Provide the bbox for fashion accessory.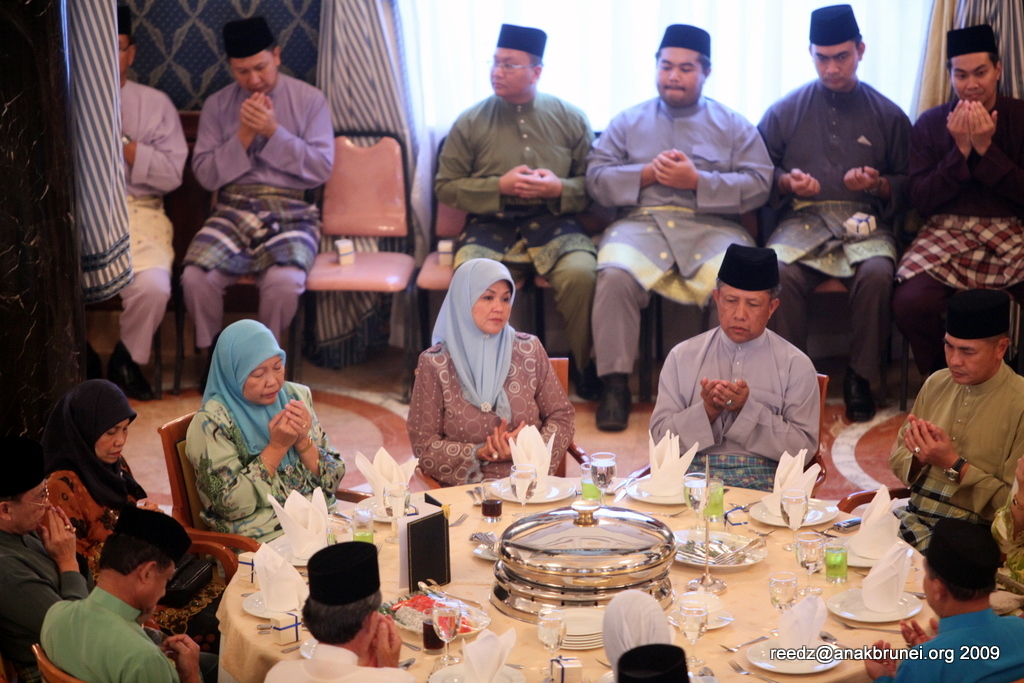
bbox=(490, 447, 499, 461).
